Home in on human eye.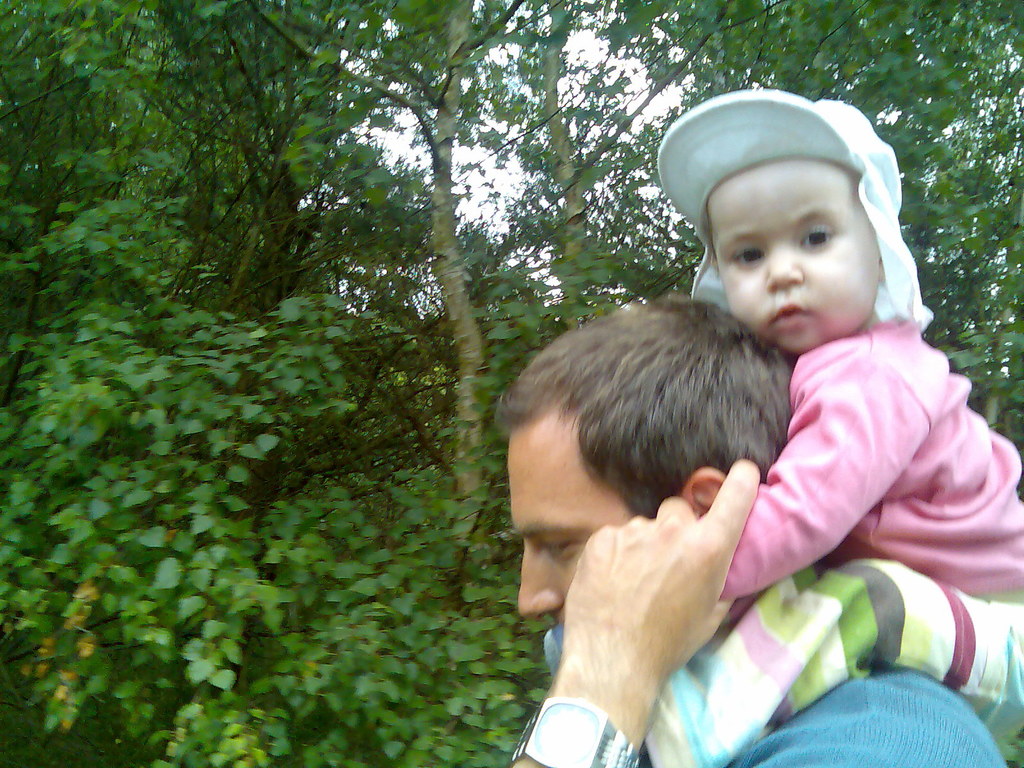
Homed in at locate(796, 223, 836, 254).
